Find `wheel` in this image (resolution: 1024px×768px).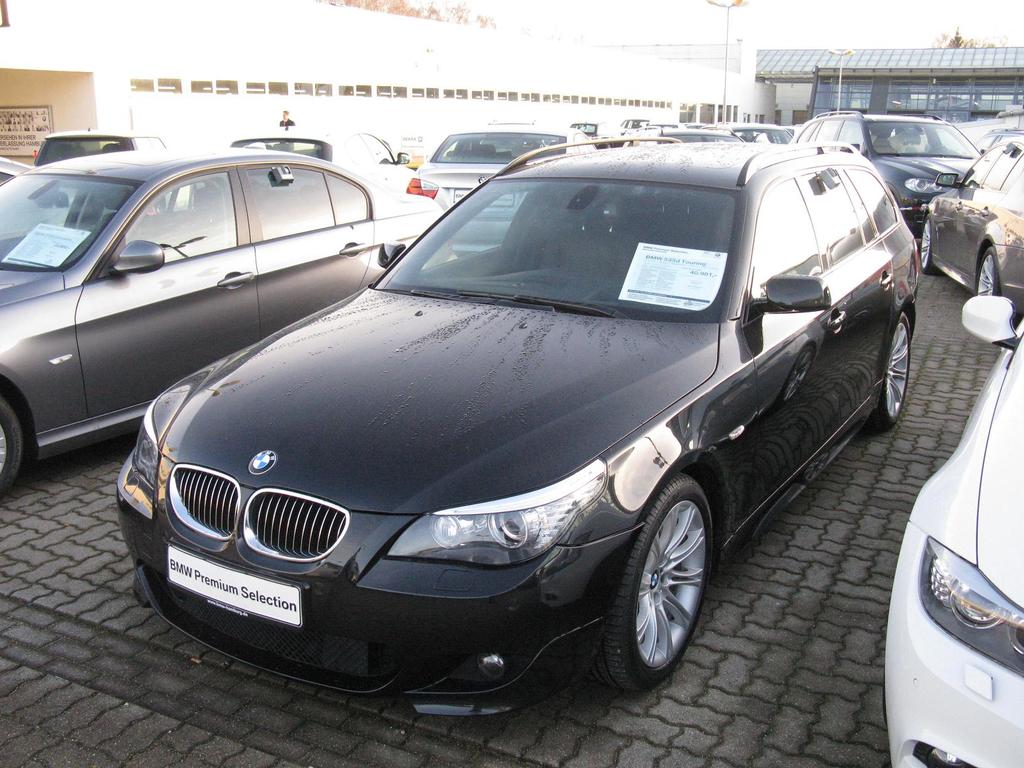
Rect(579, 475, 716, 689).
